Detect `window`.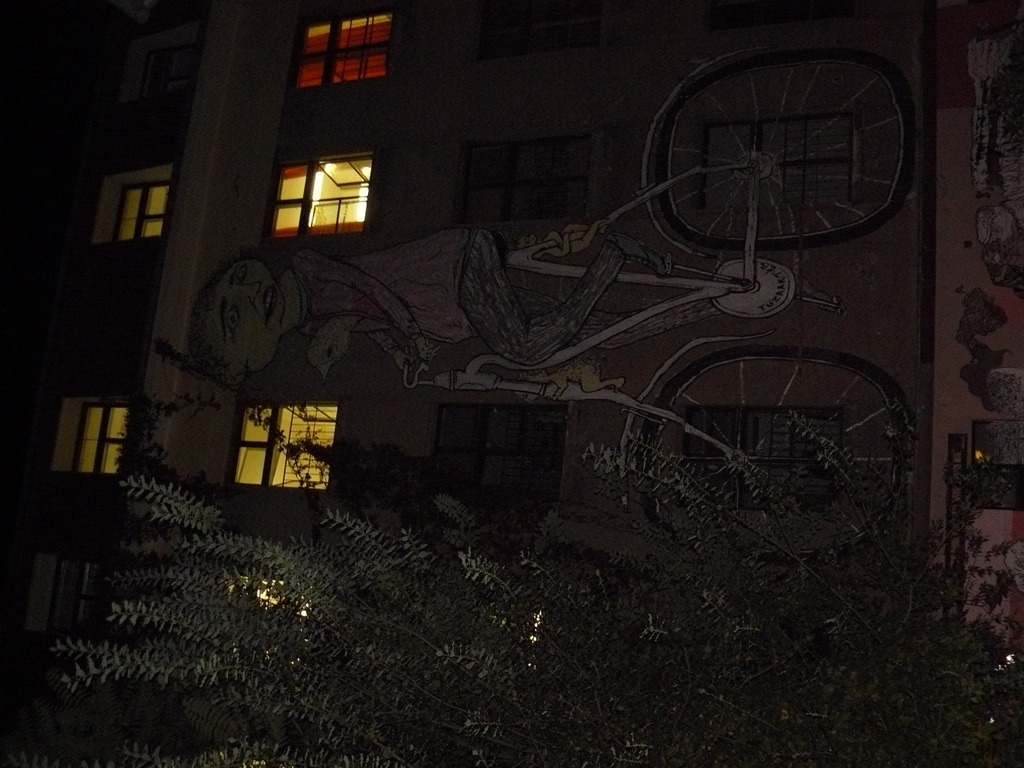
Detected at [left=221, top=383, right=328, bottom=495].
